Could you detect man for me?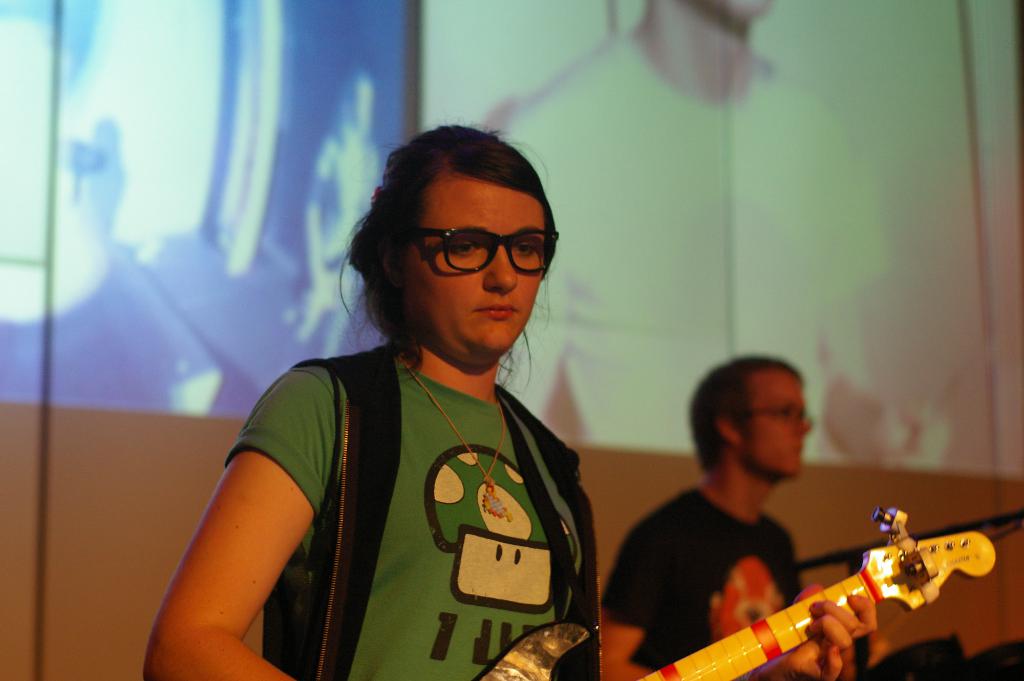
Detection result: crop(632, 355, 872, 655).
